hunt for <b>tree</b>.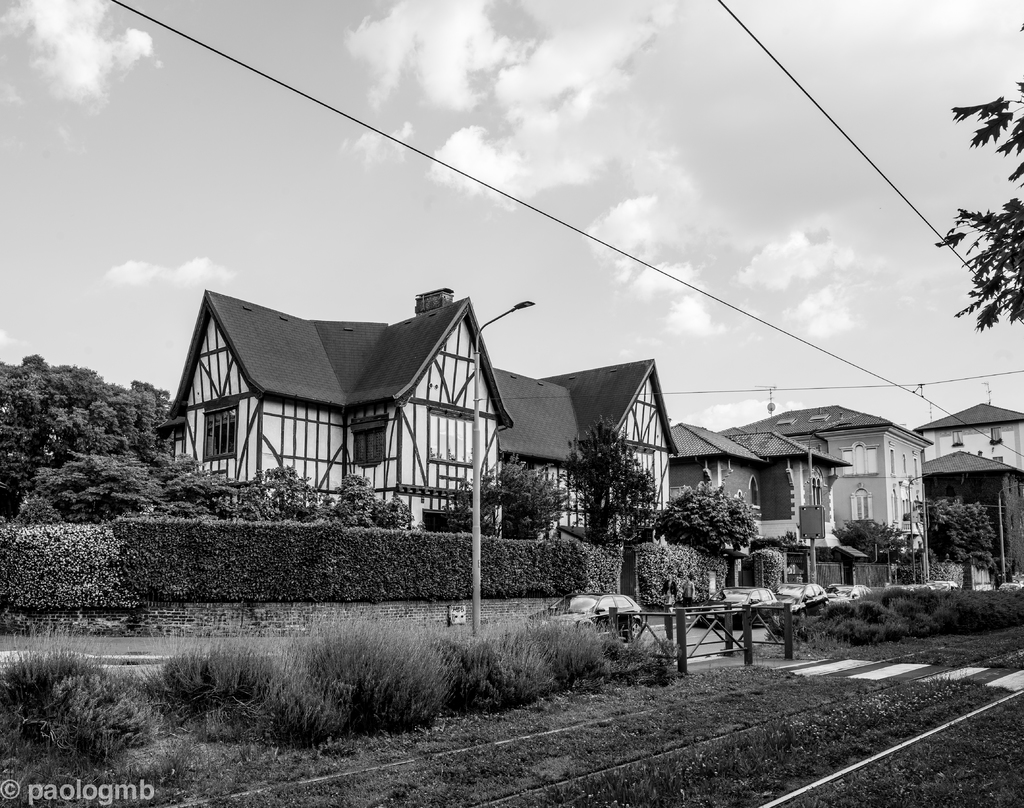
Hunted down at box(249, 464, 345, 522).
